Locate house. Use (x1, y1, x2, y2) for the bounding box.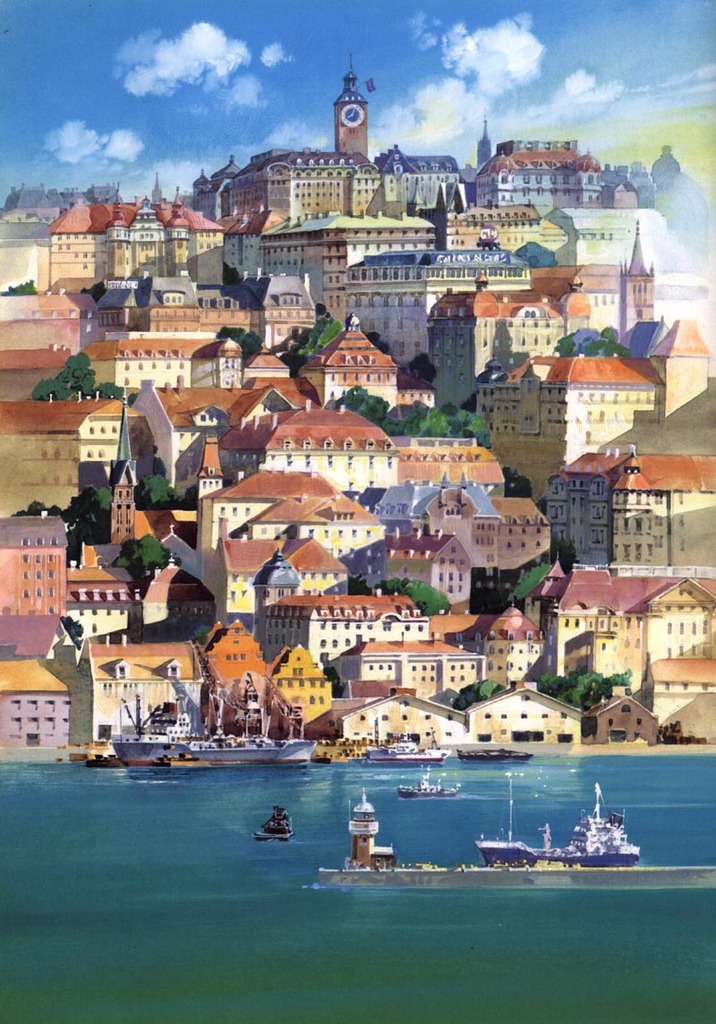
(484, 347, 684, 496).
